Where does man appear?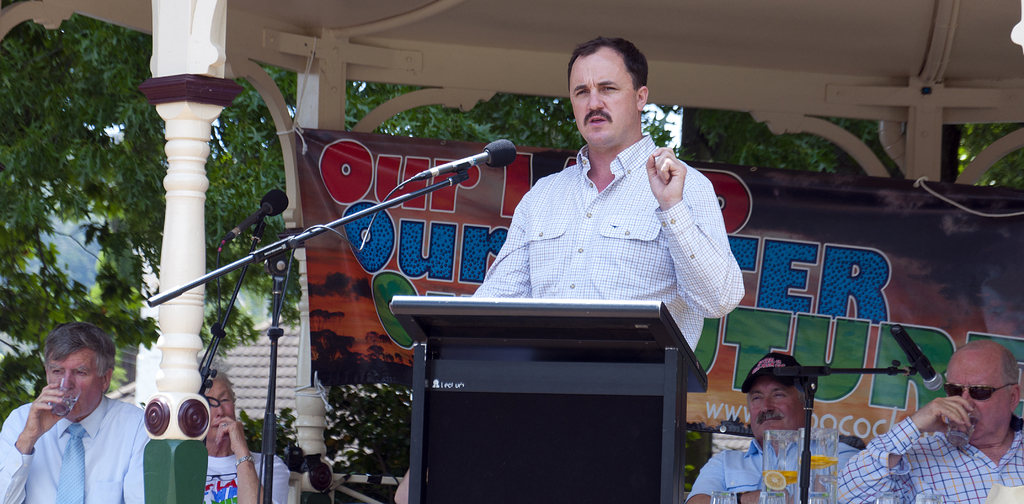
Appears at (685, 355, 856, 503).
